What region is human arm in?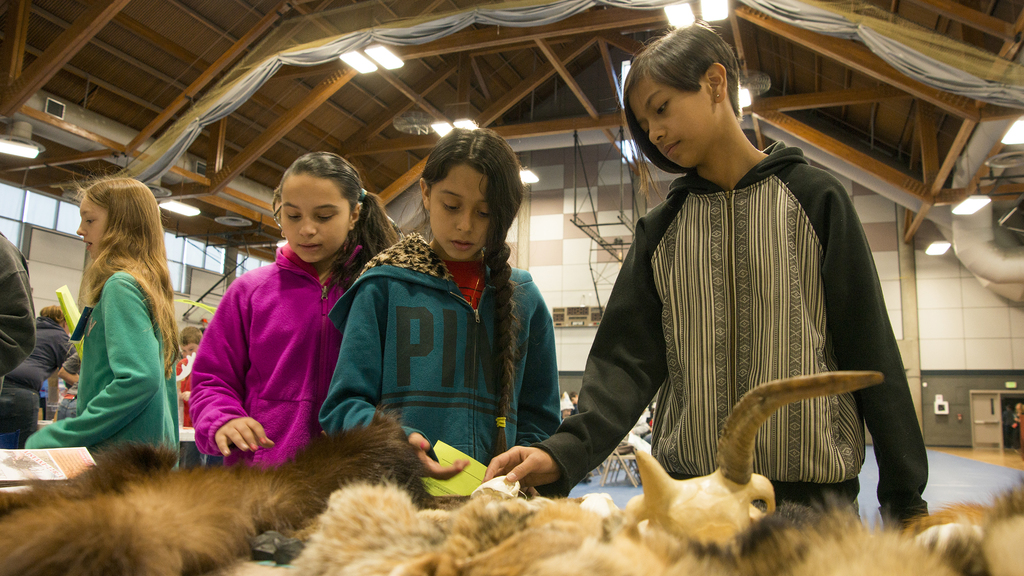
pyautogui.locateOnScreen(186, 271, 279, 456).
